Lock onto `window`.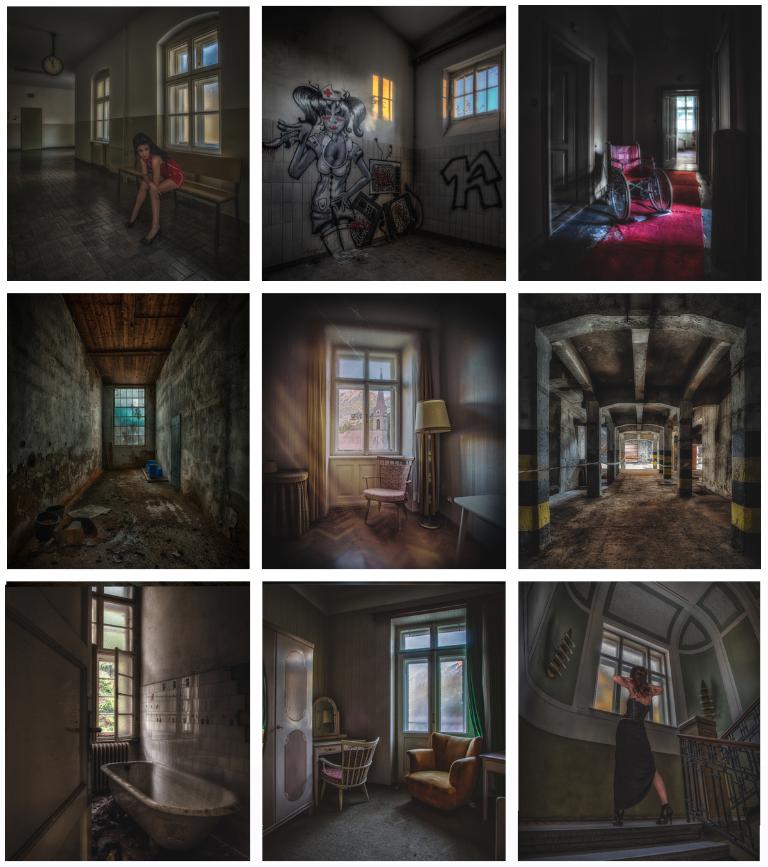
Locked: (596,623,669,729).
